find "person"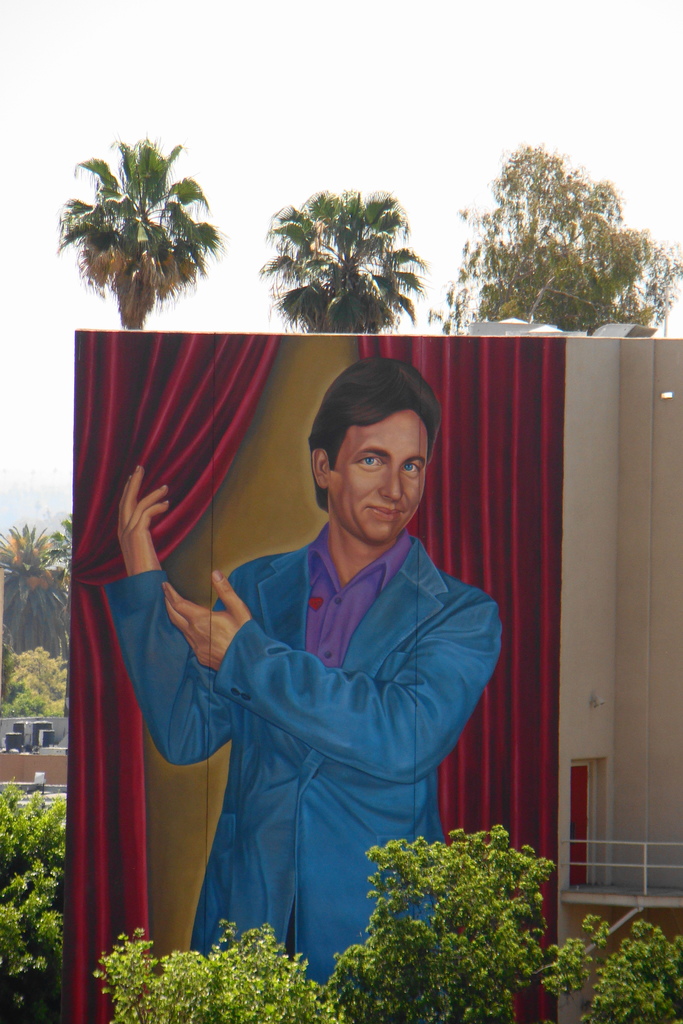
region(99, 355, 506, 998)
